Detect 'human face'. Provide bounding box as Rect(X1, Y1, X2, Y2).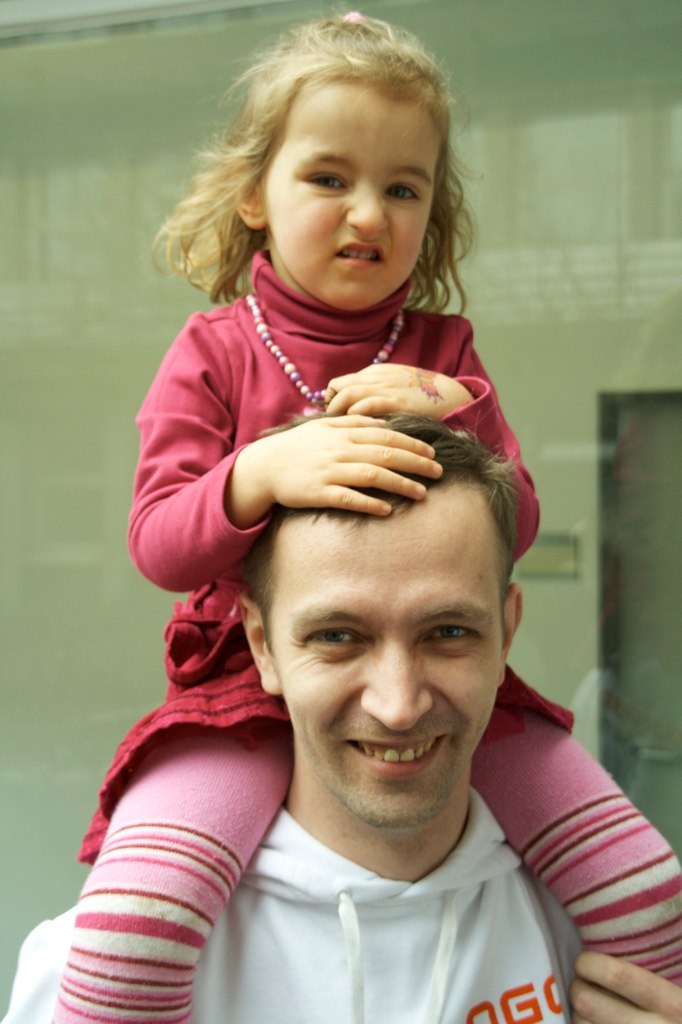
Rect(262, 489, 508, 828).
